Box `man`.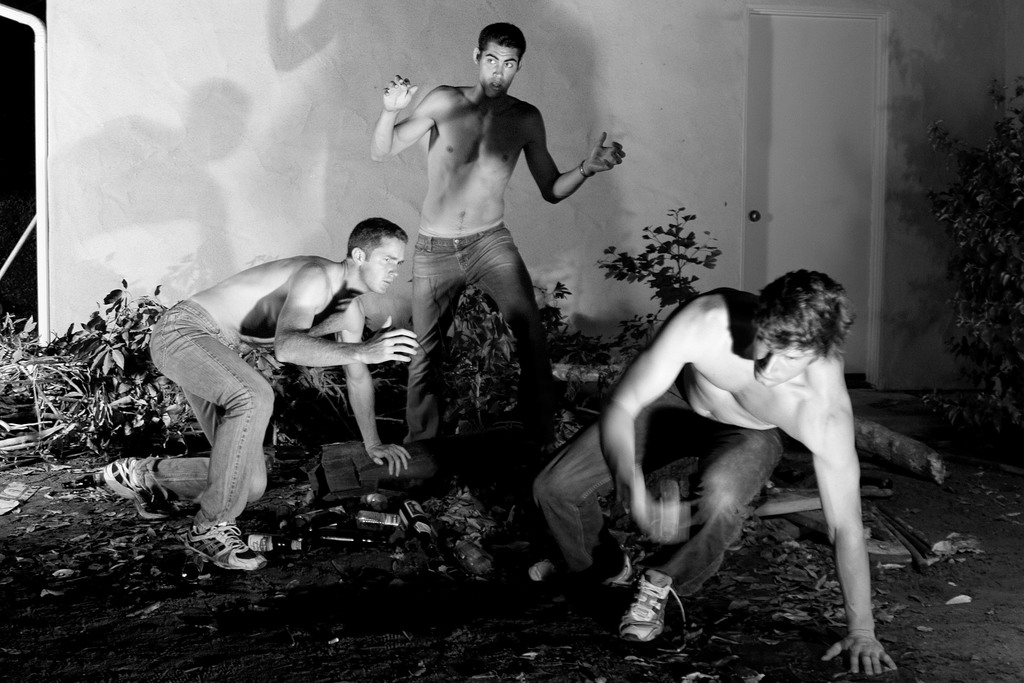
Rect(371, 42, 604, 490).
